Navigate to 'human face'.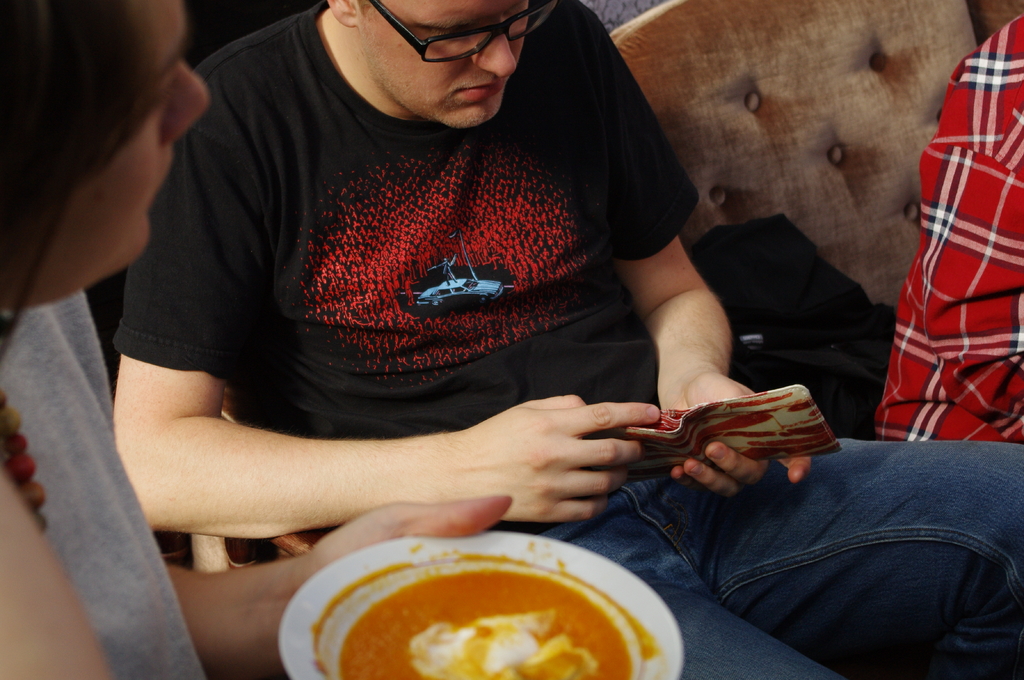
Navigation target: 356:0:535:127.
